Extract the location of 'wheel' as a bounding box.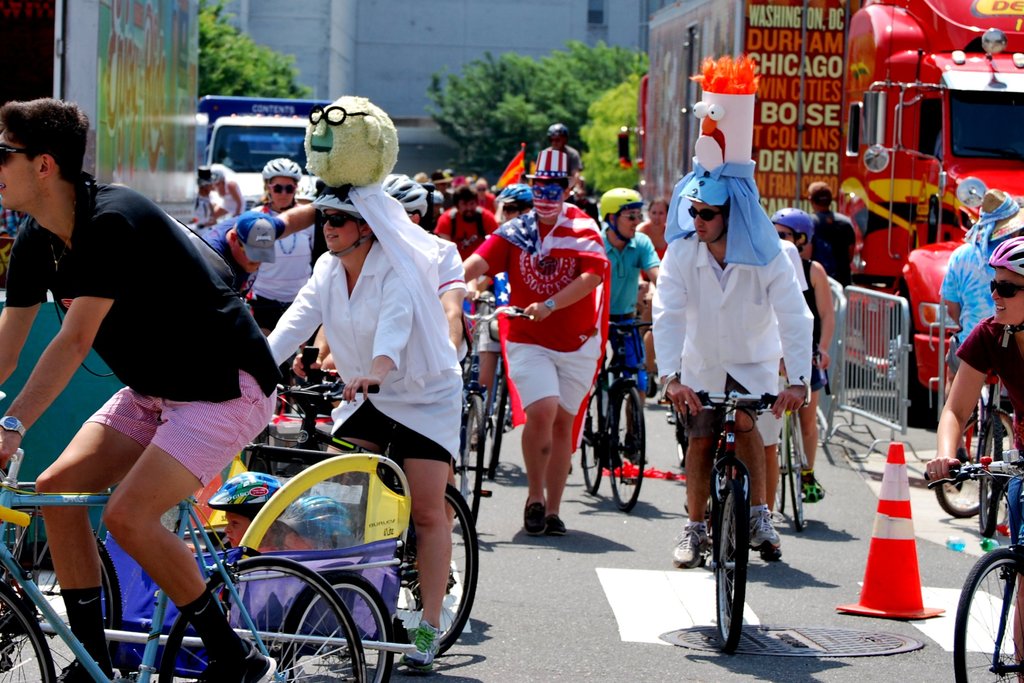
[x1=351, y1=479, x2=476, y2=677].
